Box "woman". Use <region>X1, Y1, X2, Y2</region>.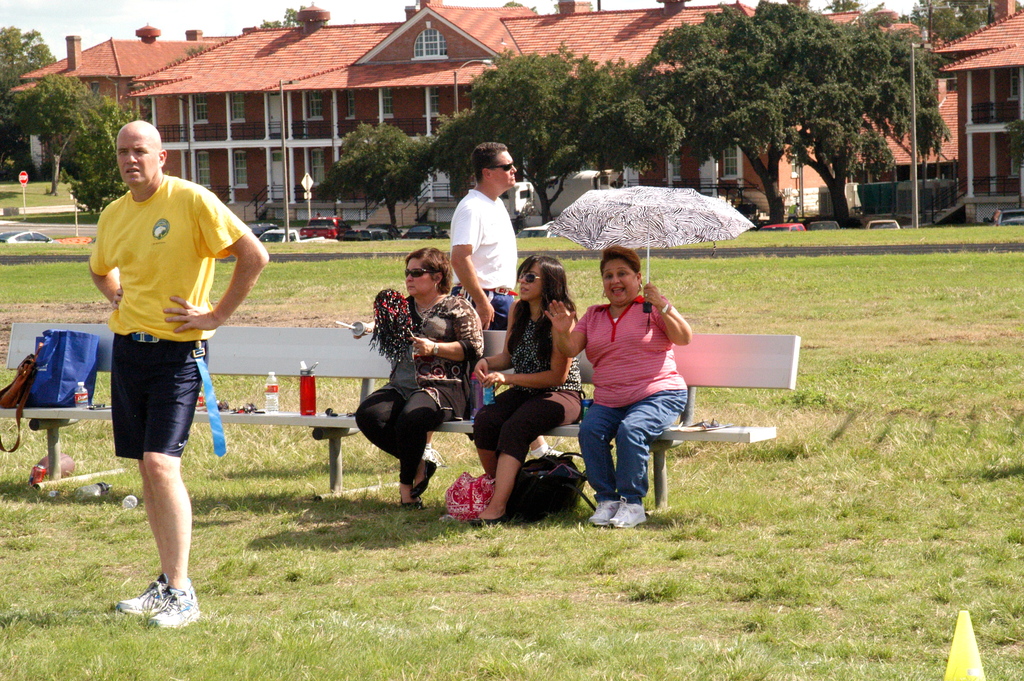
<region>351, 245, 485, 516</region>.
